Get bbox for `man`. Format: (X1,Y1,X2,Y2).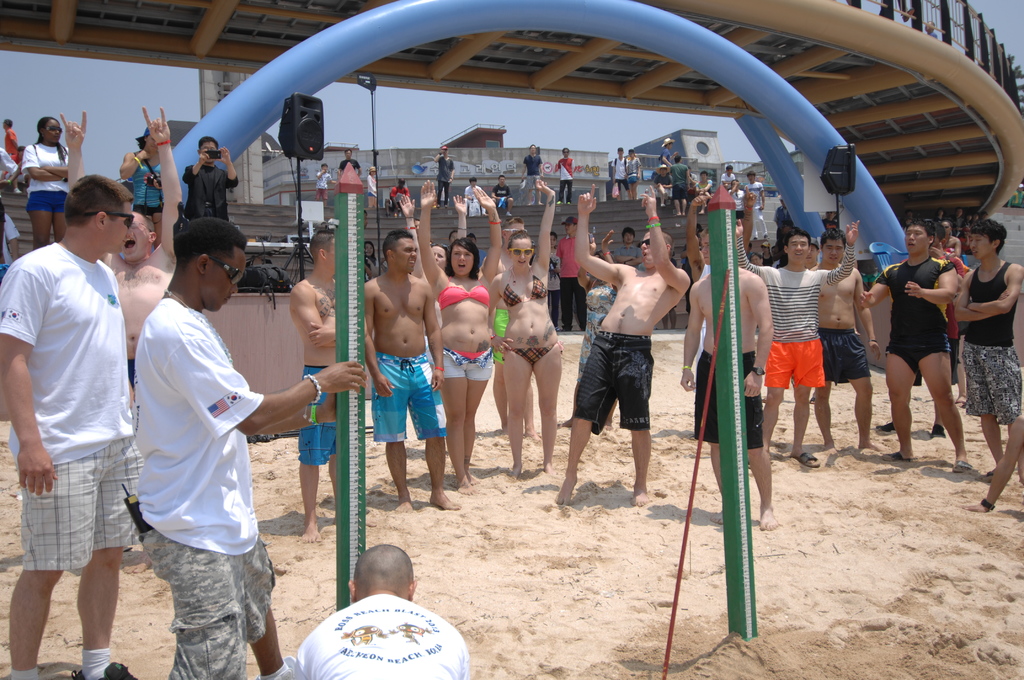
(364,231,461,513).
